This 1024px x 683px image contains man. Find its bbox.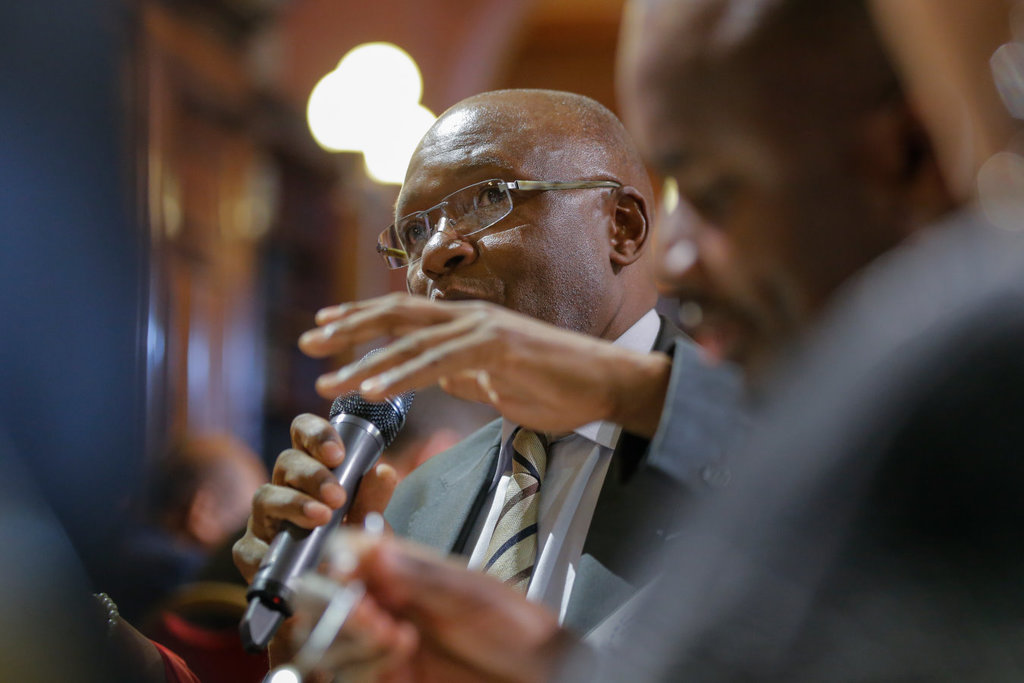
BBox(311, 0, 1023, 682).
